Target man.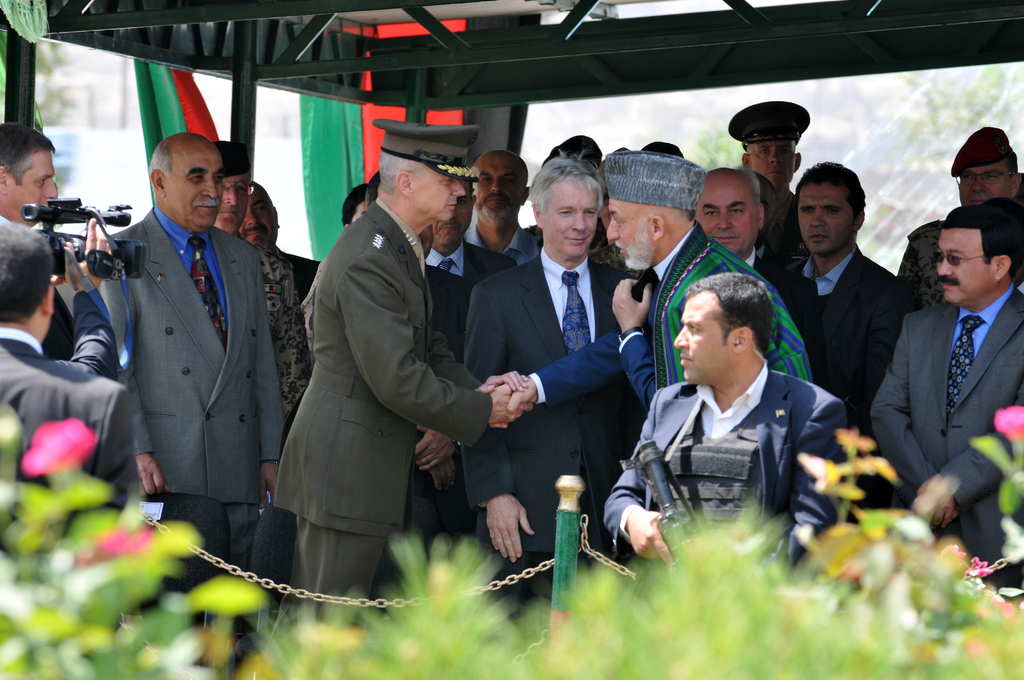
Target region: box(695, 170, 781, 292).
